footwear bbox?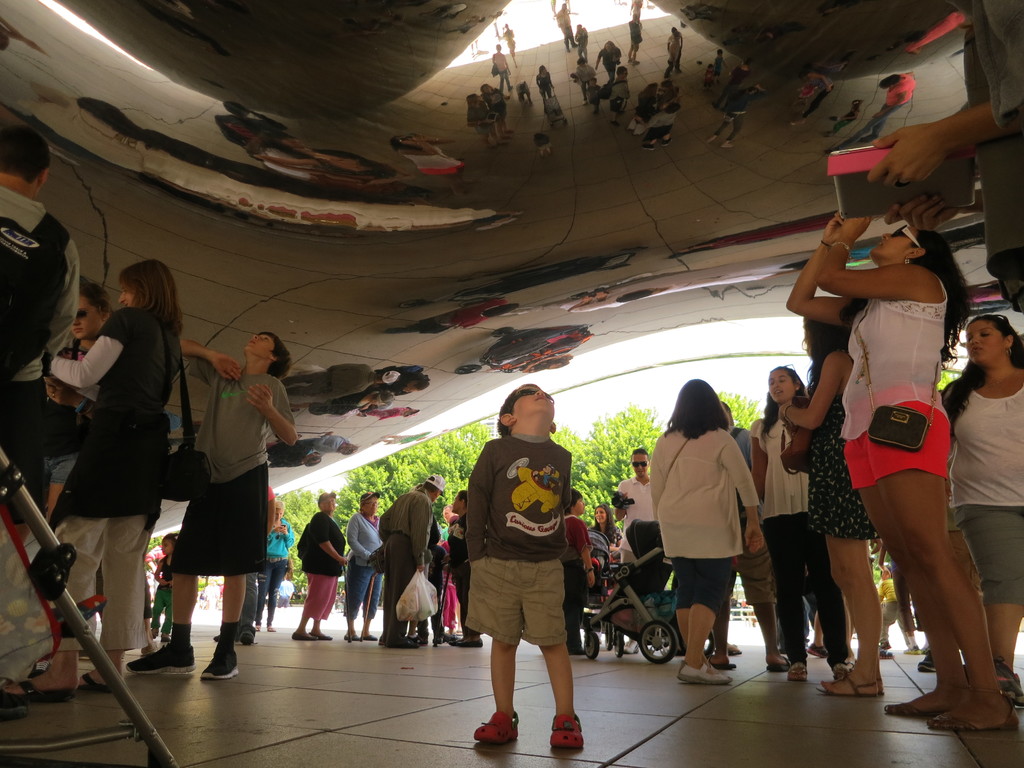
select_region(550, 713, 585, 751)
